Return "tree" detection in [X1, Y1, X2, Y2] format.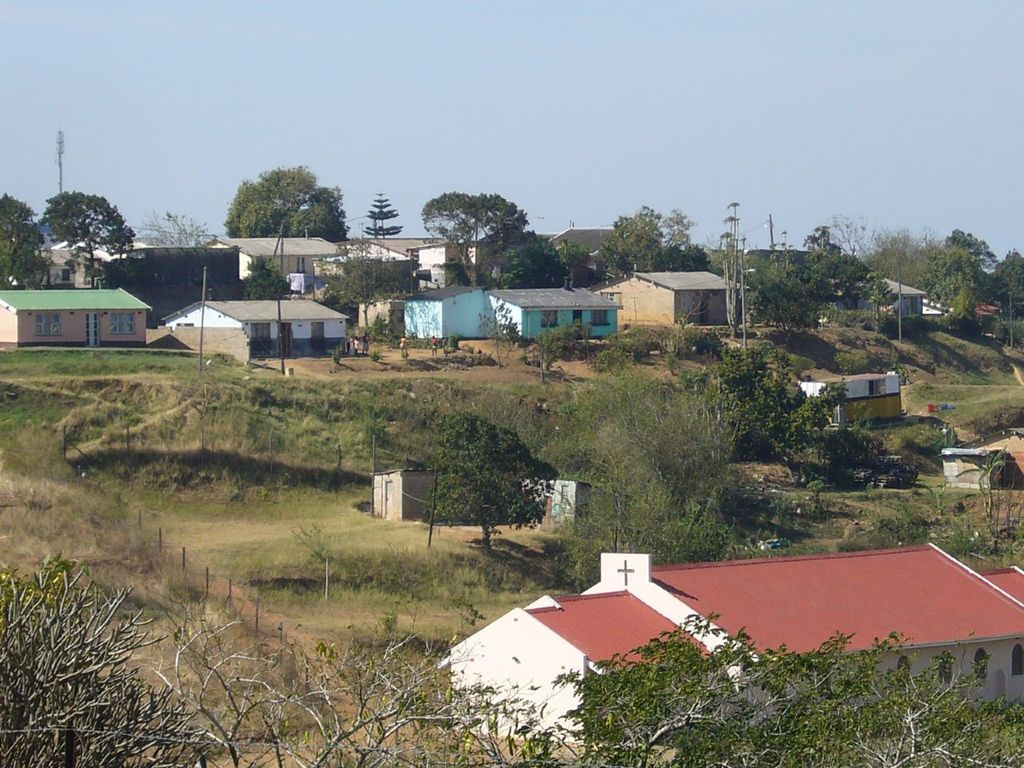
[144, 590, 515, 767].
